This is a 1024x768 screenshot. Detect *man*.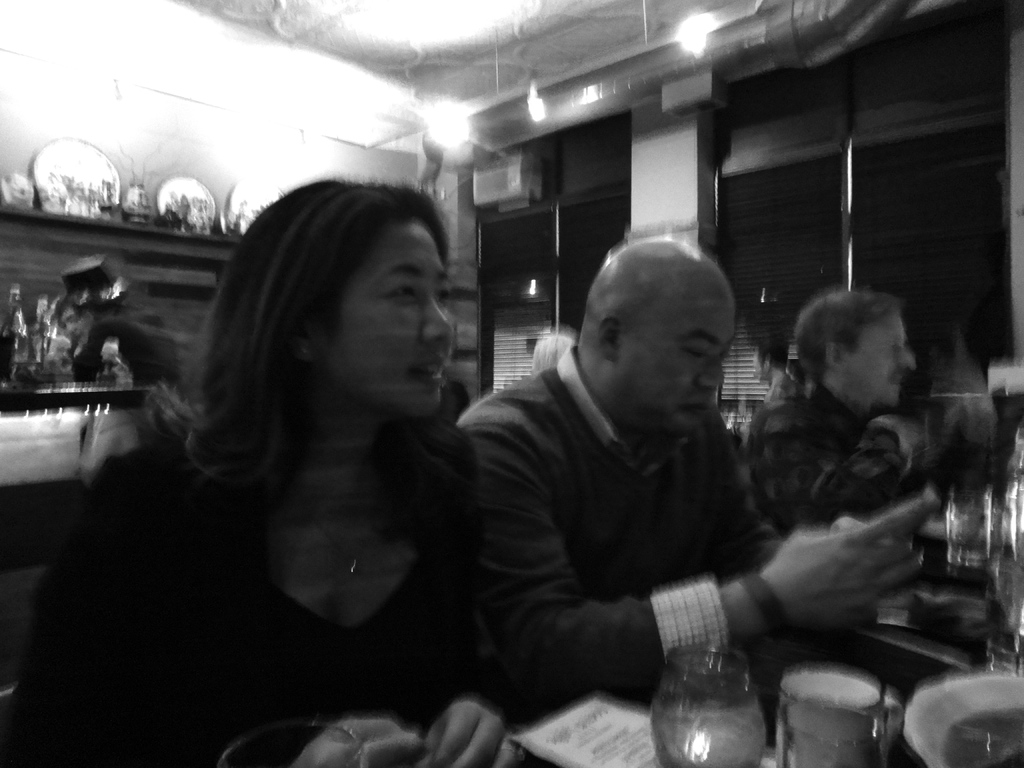
Rect(541, 252, 908, 698).
